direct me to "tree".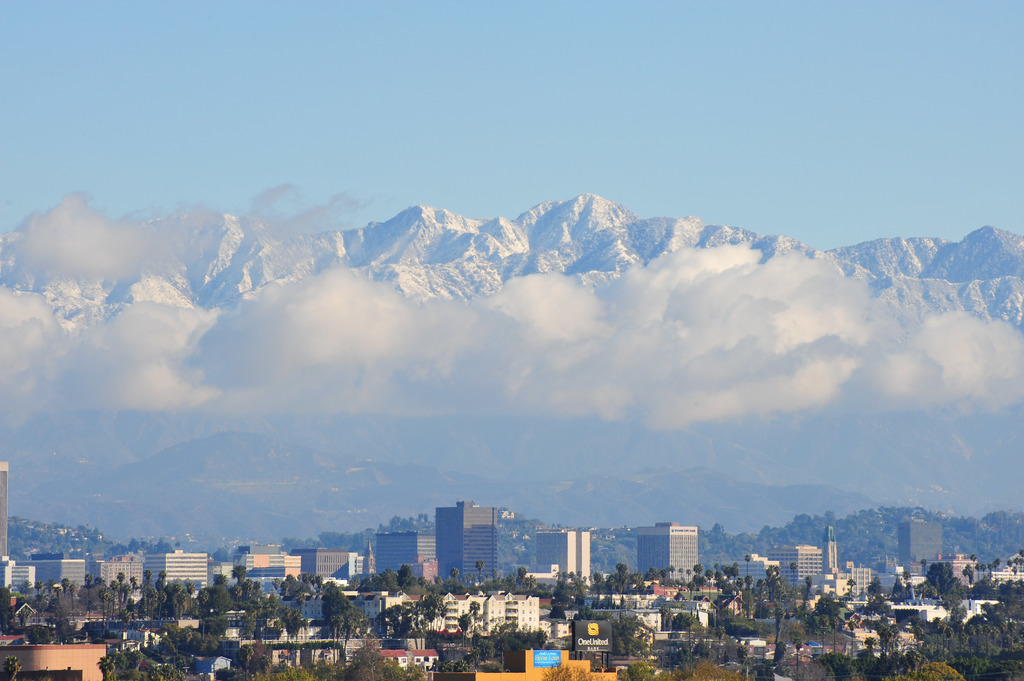
Direction: BBox(371, 566, 397, 593).
